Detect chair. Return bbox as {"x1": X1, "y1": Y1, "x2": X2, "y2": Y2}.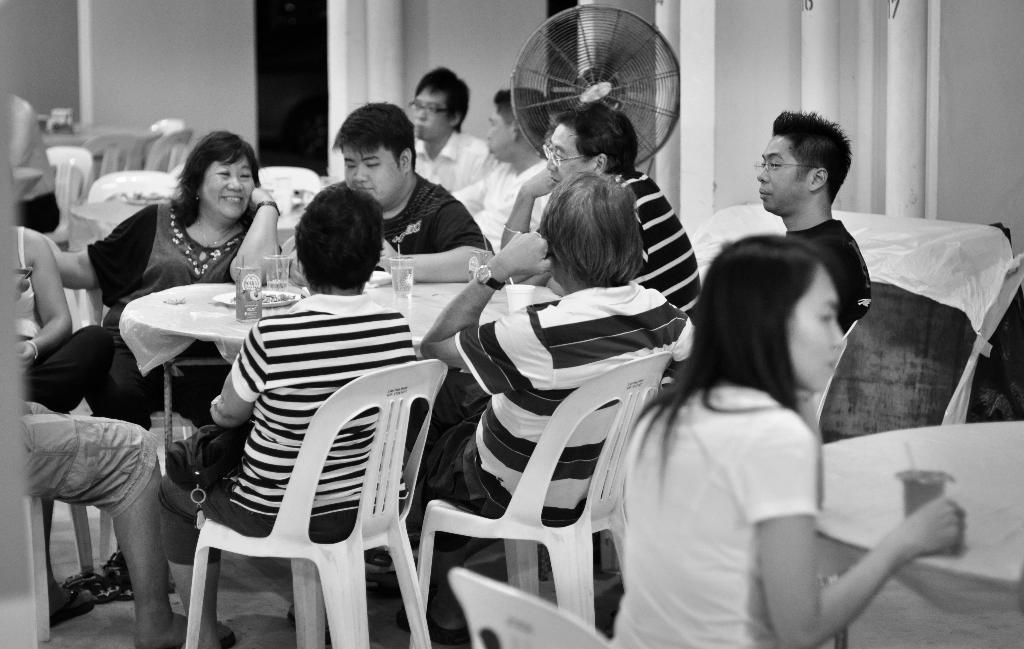
{"x1": 145, "y1": 126, "x2": 195, "y2": 176}.
